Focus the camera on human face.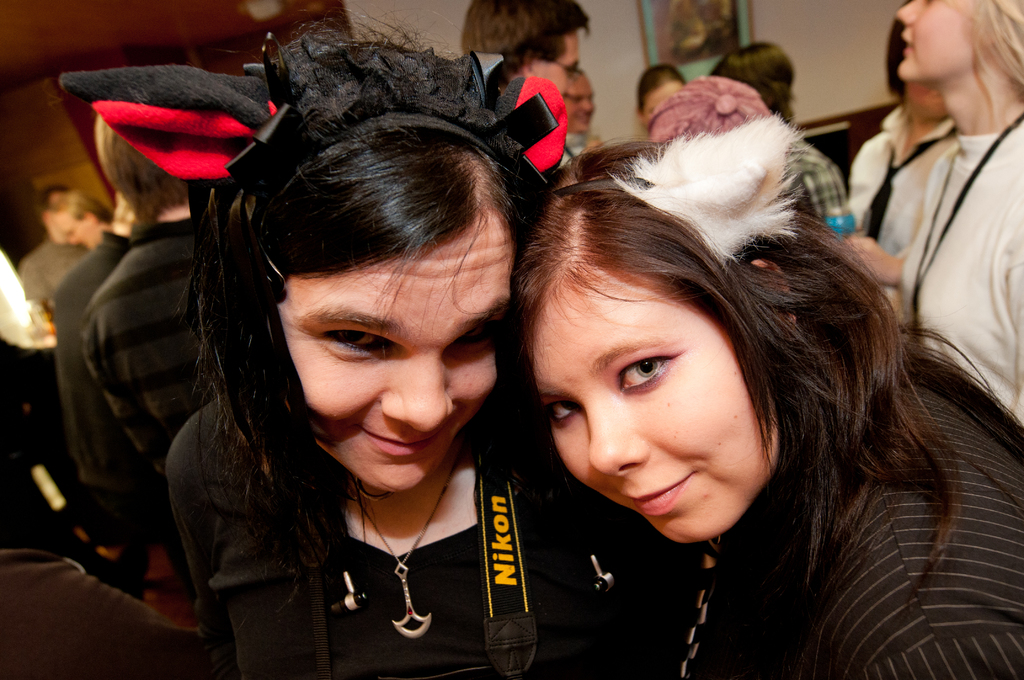
Focus region: (529,35,579,101).
